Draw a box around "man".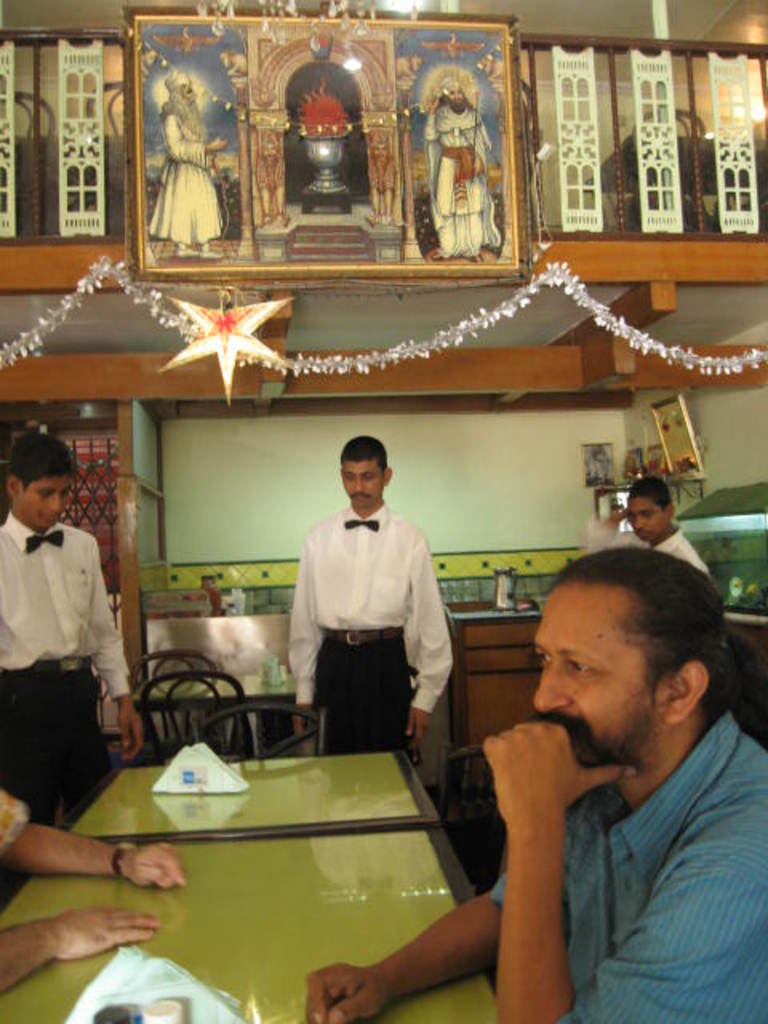
crop(0, 434, 141, 829).
